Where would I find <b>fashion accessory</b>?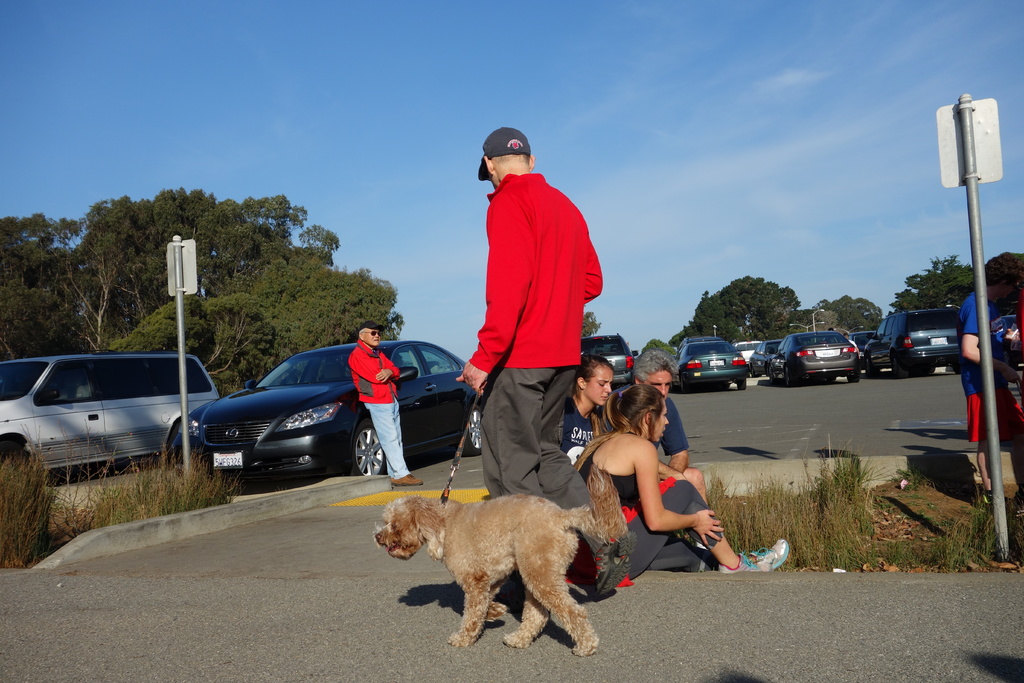
At box=[716, 551, 760, 574].
